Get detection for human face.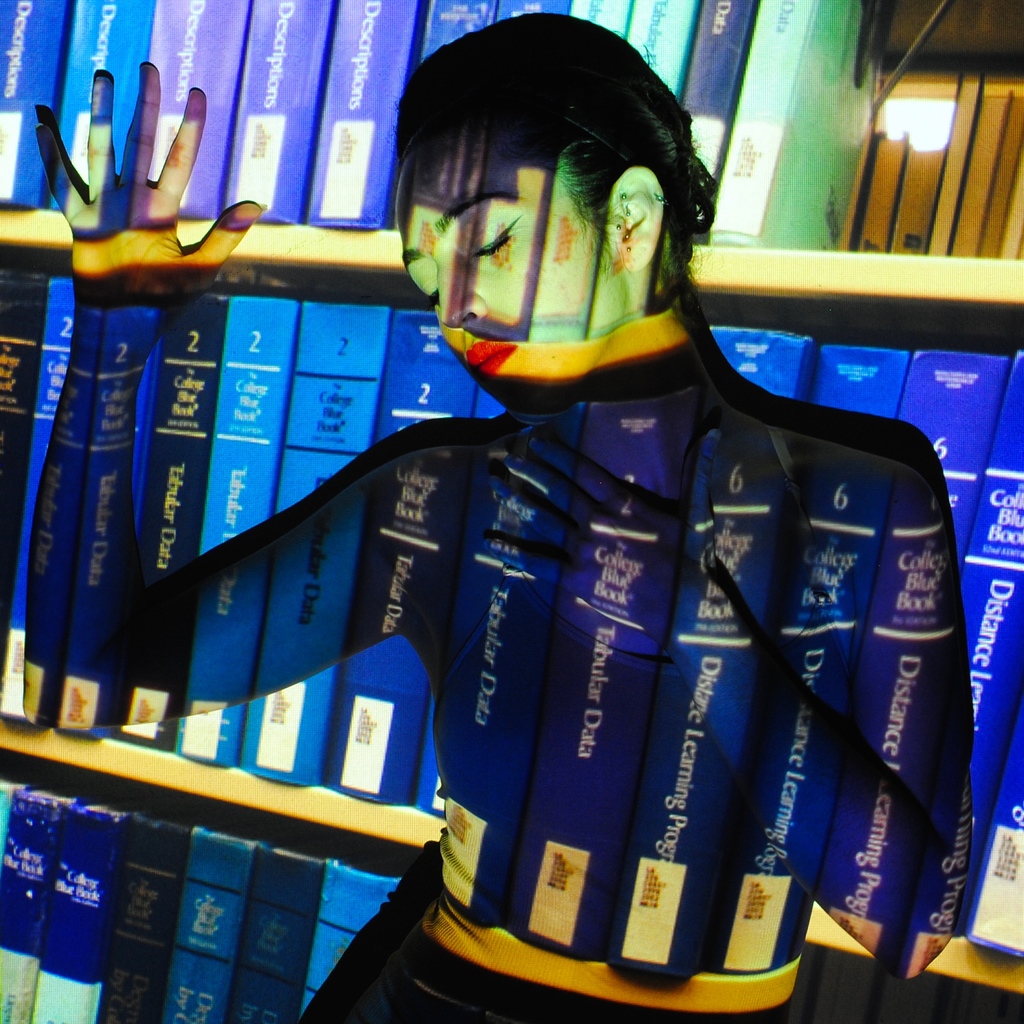
Detection: <region>397, 132, 611, 410</region>.
